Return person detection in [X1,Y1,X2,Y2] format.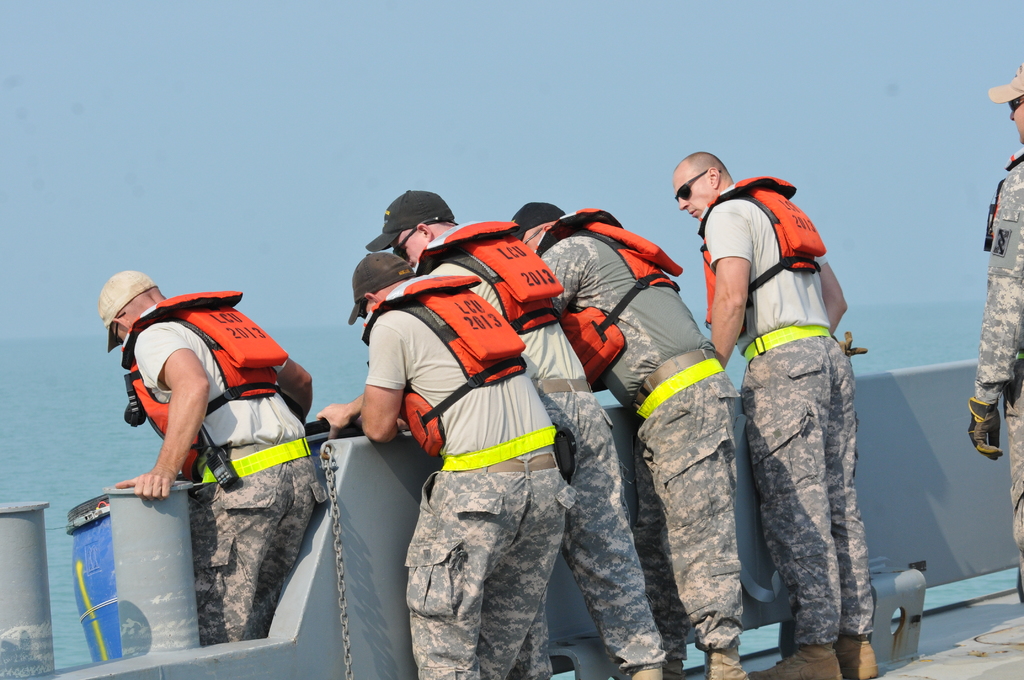
[964,61,1023,615].
